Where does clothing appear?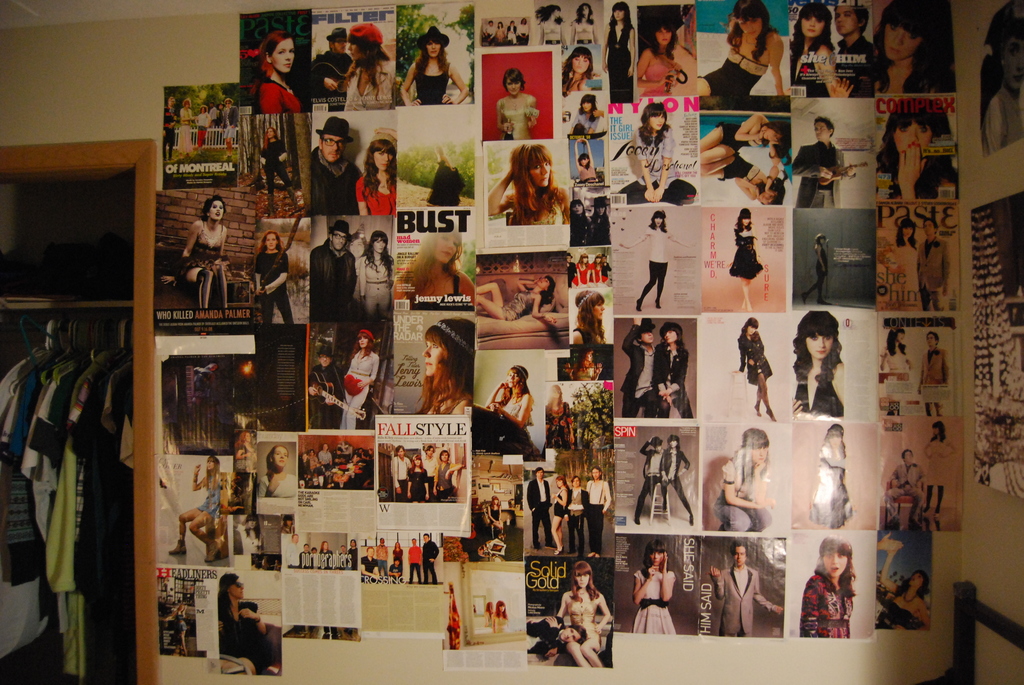
Appears at crop(801, 567, 854, 642).
